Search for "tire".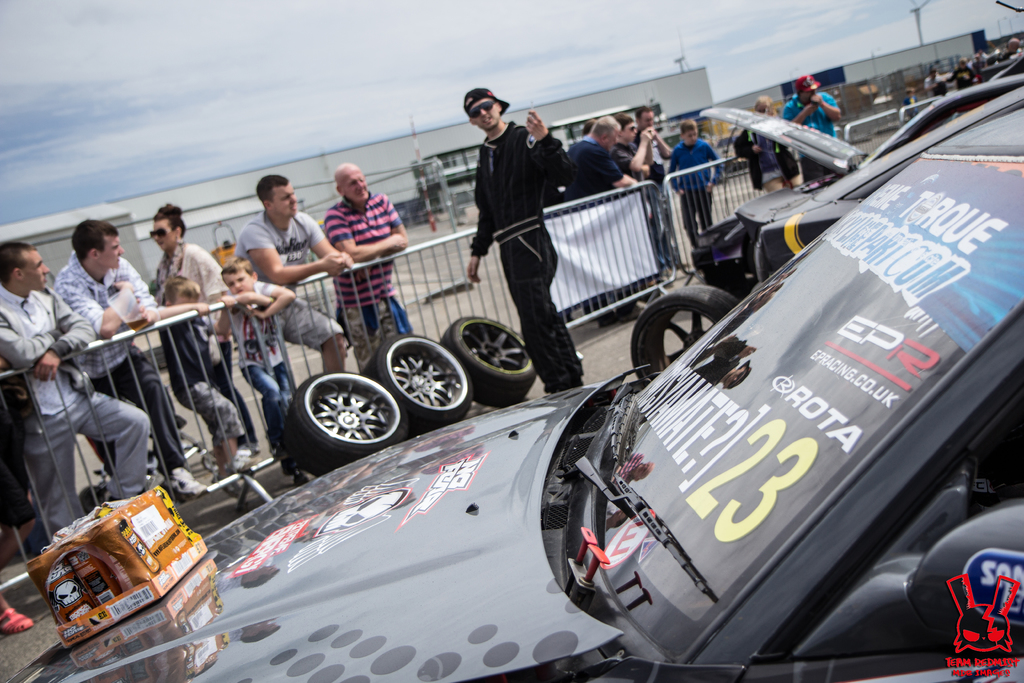
Found at (286,372,412,480).
